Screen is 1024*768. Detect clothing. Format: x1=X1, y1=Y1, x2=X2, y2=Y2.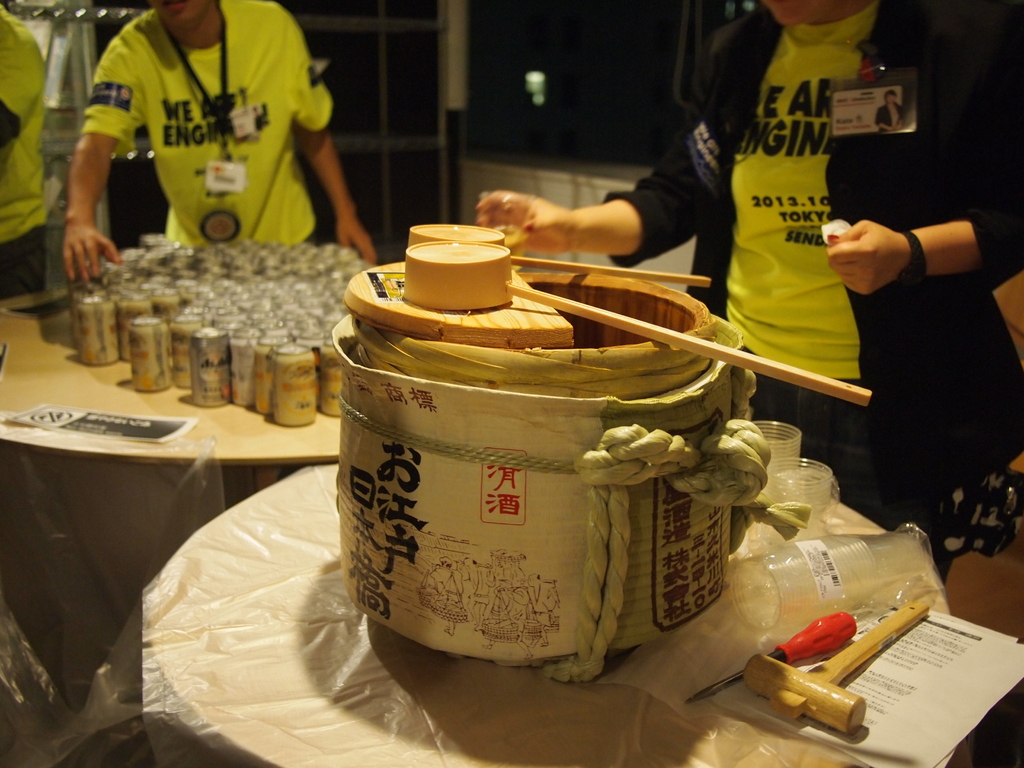
x1=0, y1=4, x2=45, y2=305.
